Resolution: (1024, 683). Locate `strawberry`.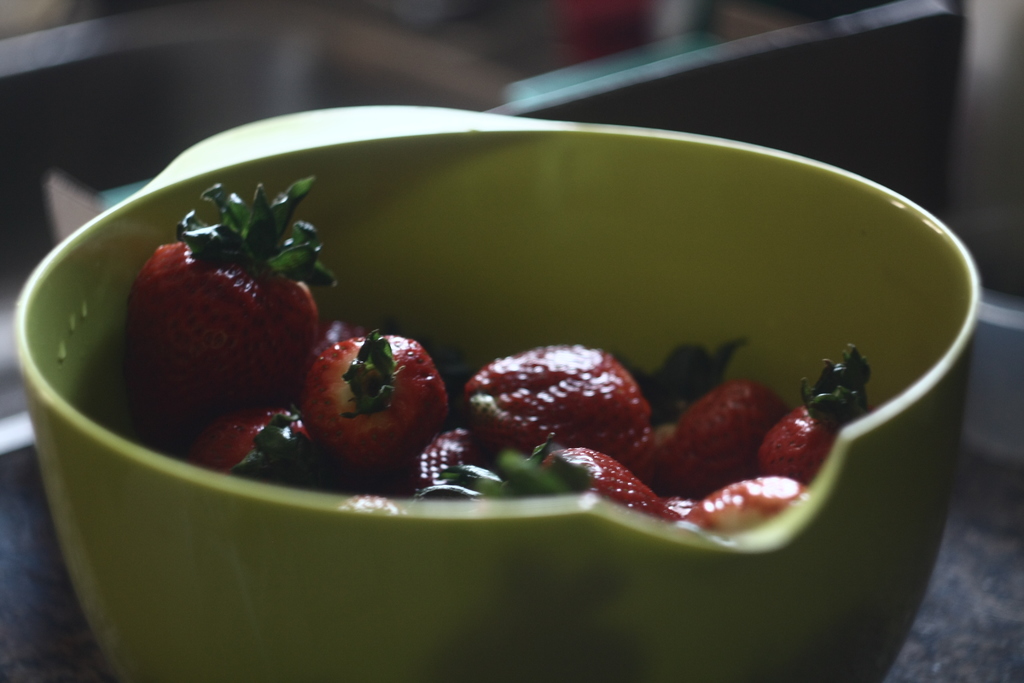
region(679, 474, 803, 538).
